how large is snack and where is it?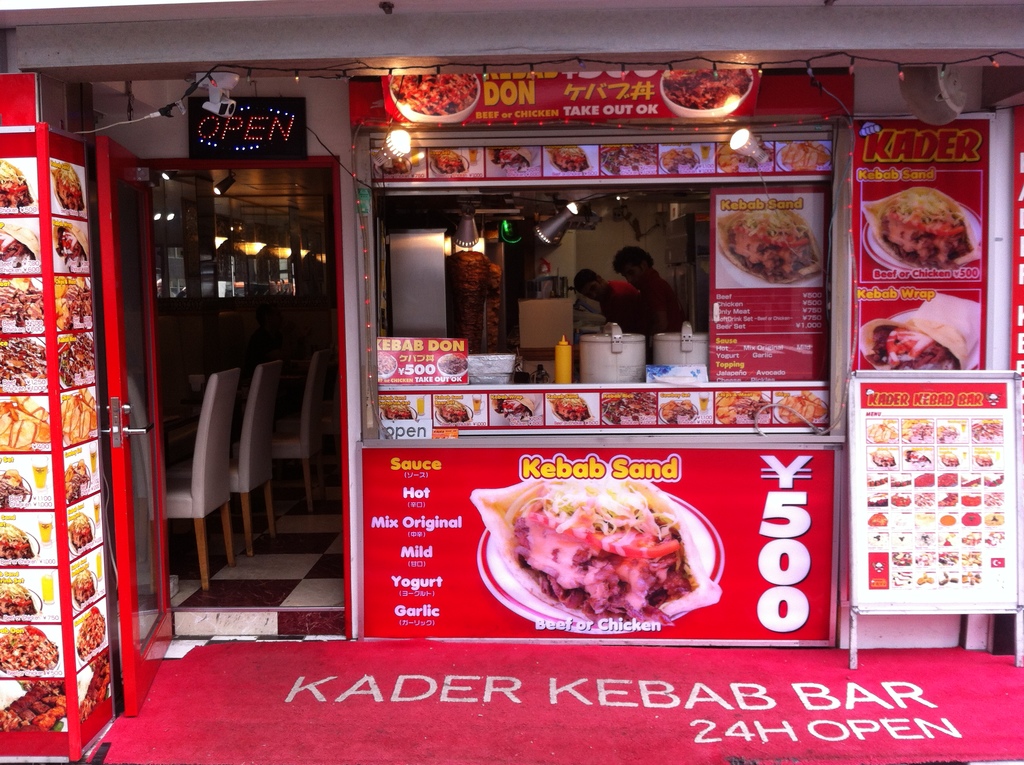
Bounding box: region(779, 392, 822, 426).
